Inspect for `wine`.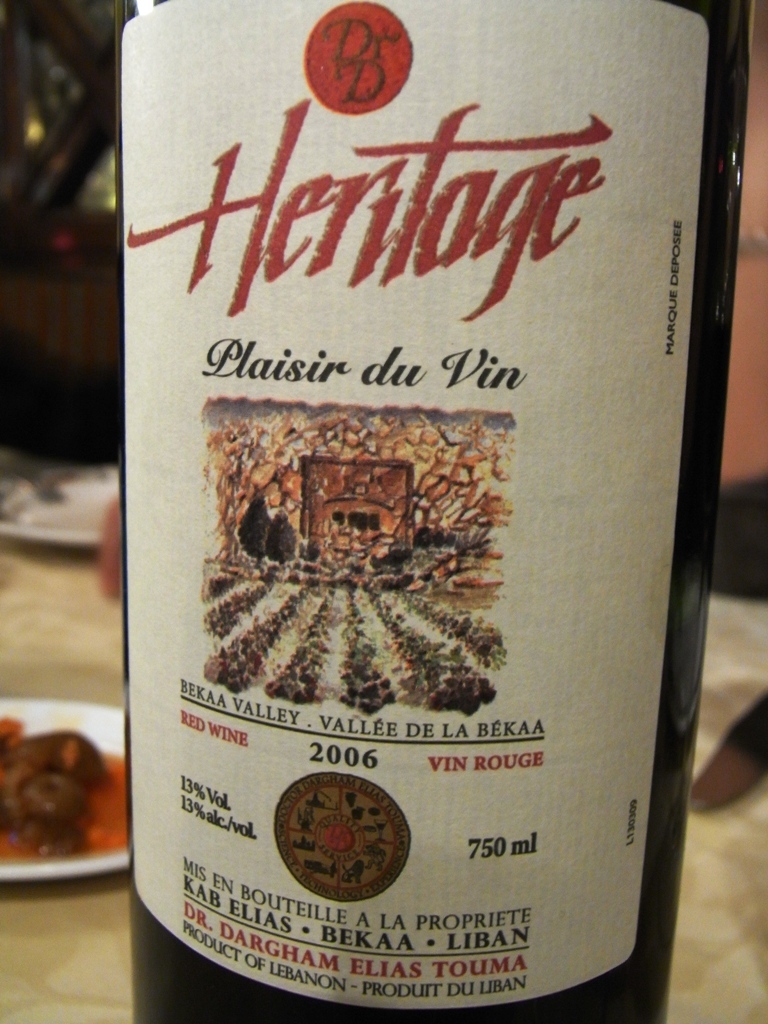
Inspection: crop(83, 0, 709, 1011).
